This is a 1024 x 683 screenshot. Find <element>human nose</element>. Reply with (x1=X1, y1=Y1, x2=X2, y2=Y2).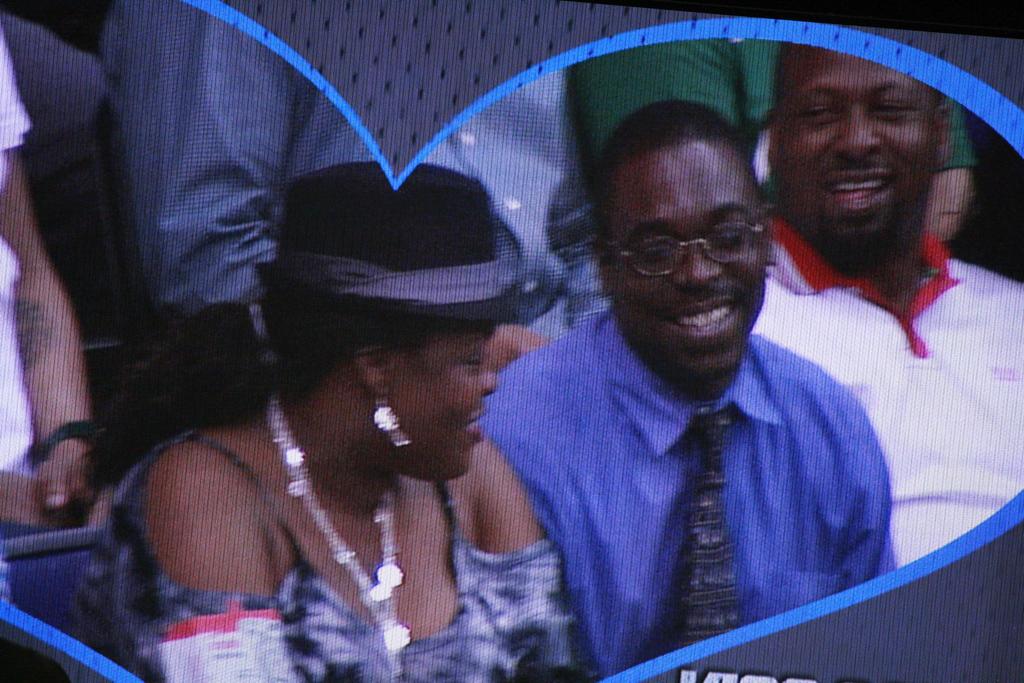
(x1=835, y1=111, x2=880, y2=155).
